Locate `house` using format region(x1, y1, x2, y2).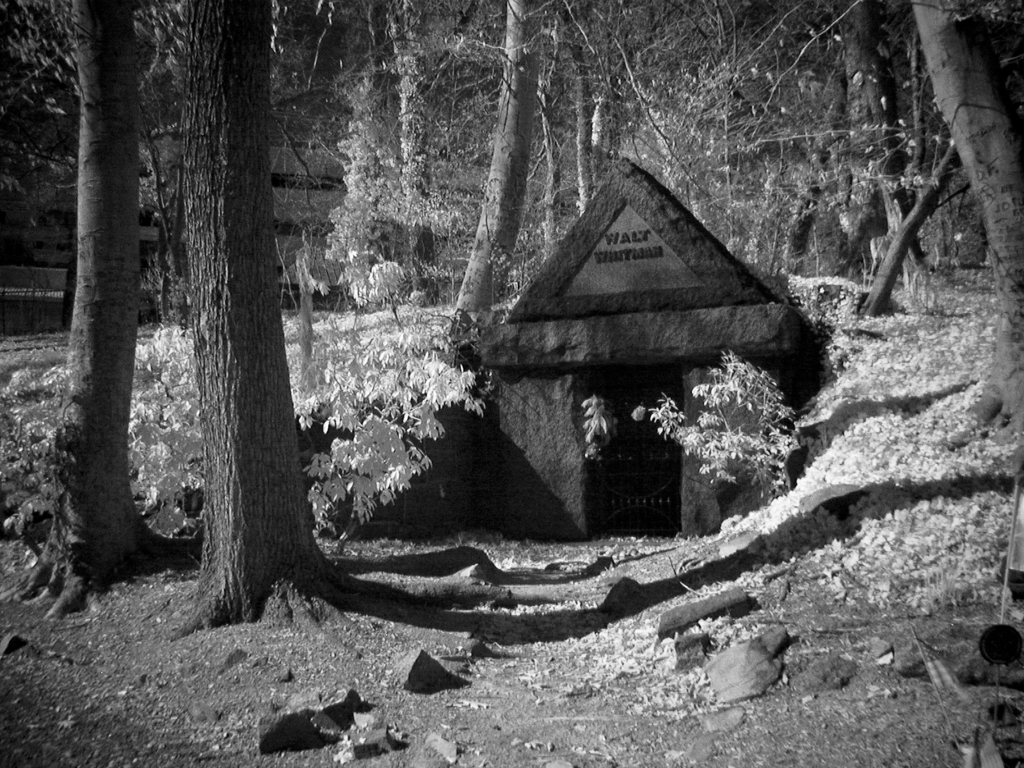
region(424, 144, 840, 578).
